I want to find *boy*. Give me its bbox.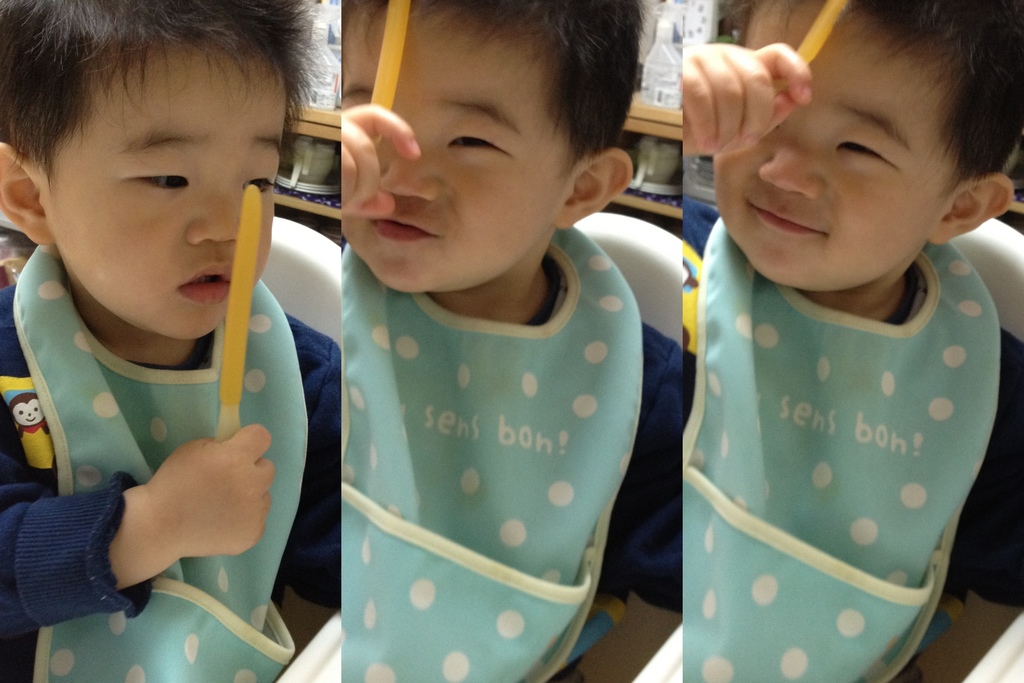
box(342, 0, 653, 682).
